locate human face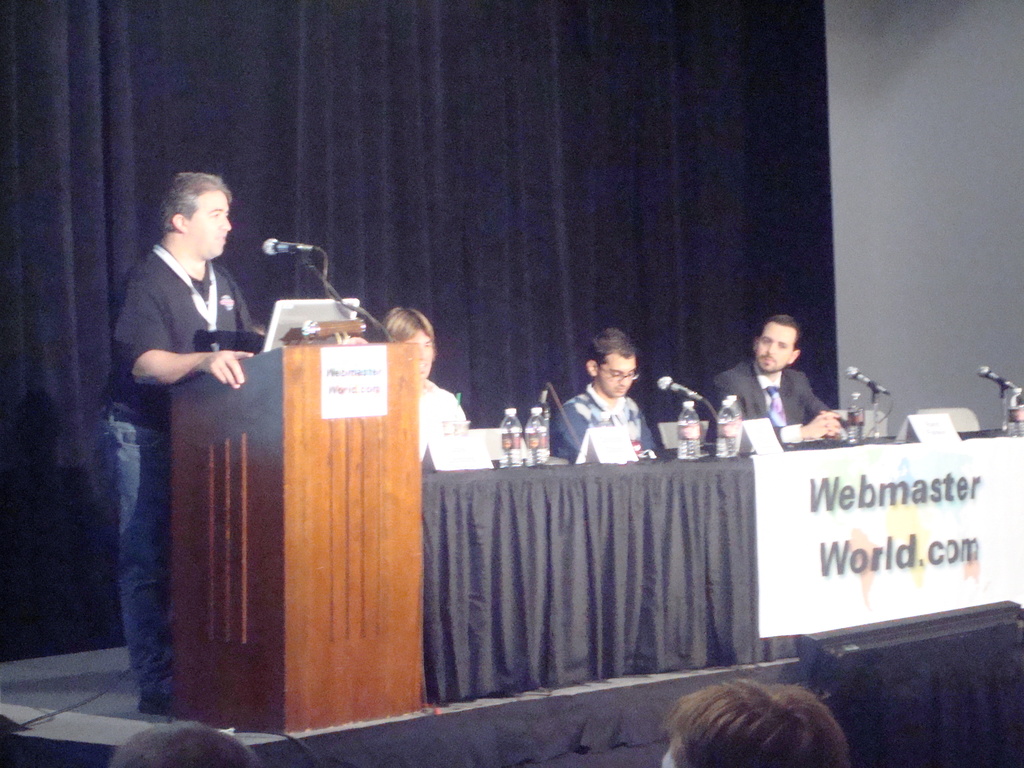
405/326/433/382
